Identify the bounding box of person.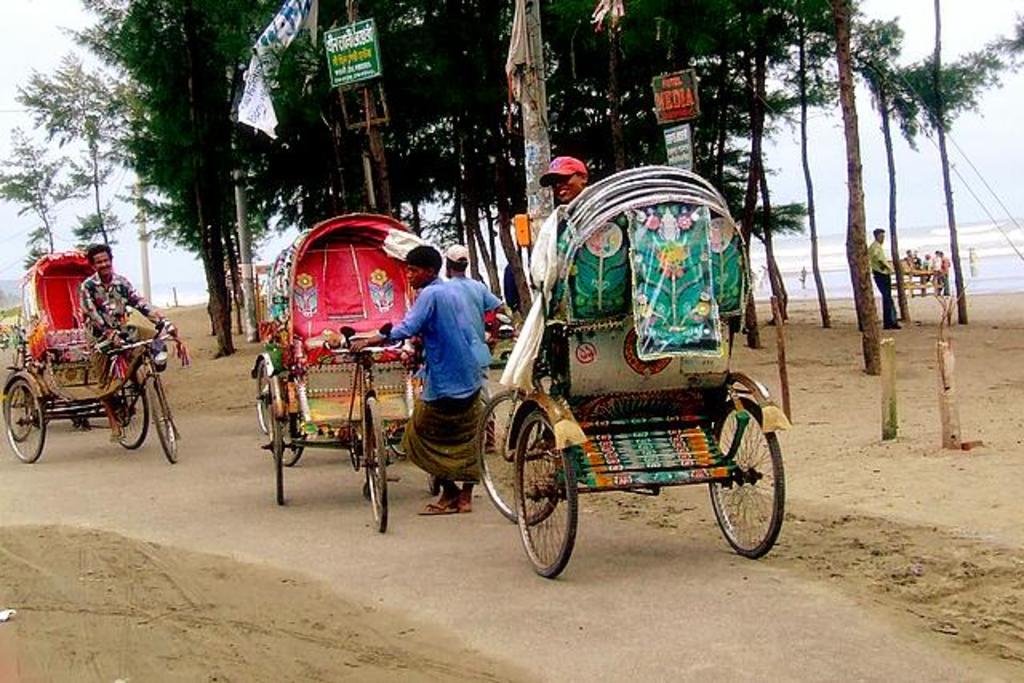
pyautogui.locateOnScreen(941, 248, 955, 302).
